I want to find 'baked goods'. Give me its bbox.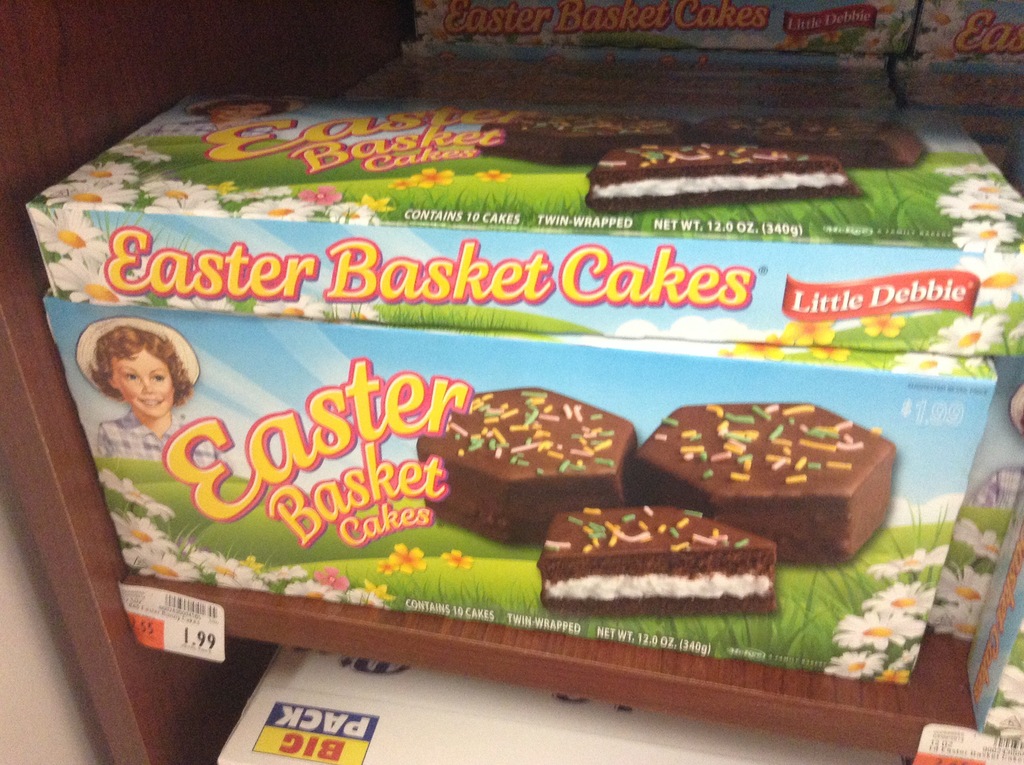
(left=472, top=108, right=687, bottom=167).
